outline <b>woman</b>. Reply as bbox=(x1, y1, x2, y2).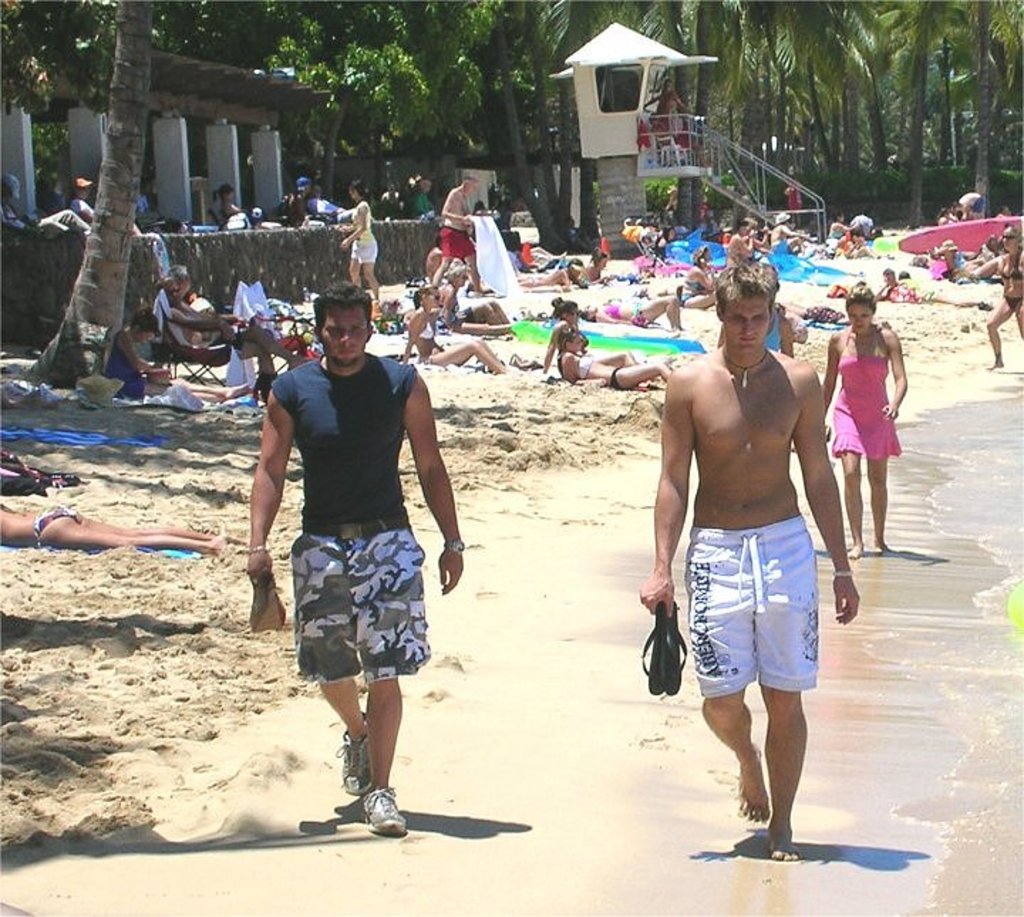
bbox=(677, 245, 718, 313).
